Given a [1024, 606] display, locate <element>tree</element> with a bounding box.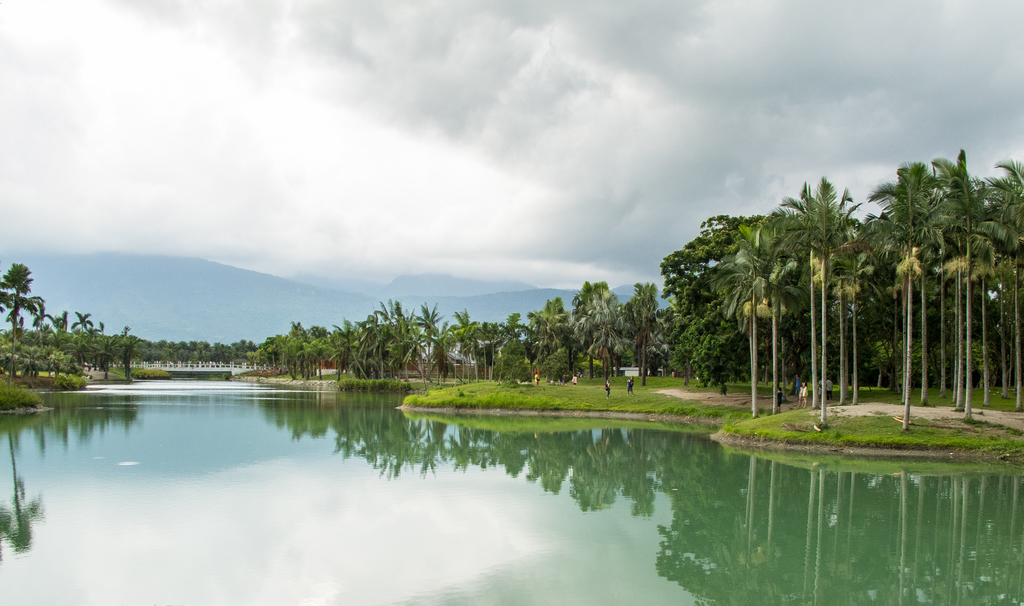
Located: 854,161,961,434.
